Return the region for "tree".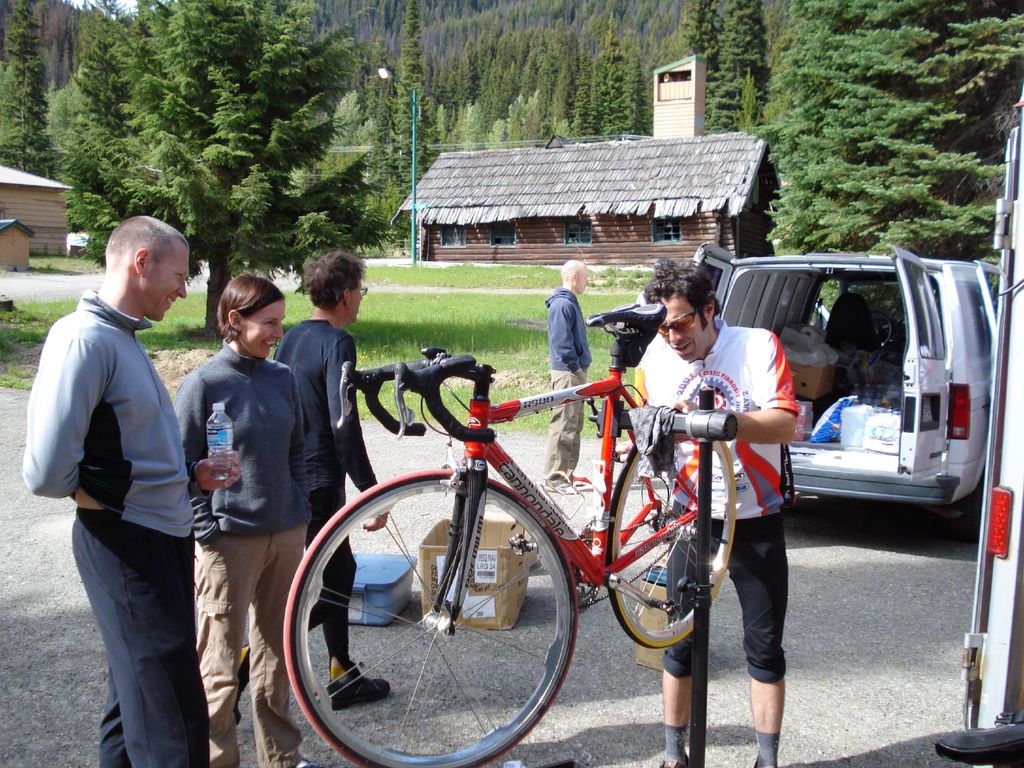
bbox(390, 0, 1023, 257).
